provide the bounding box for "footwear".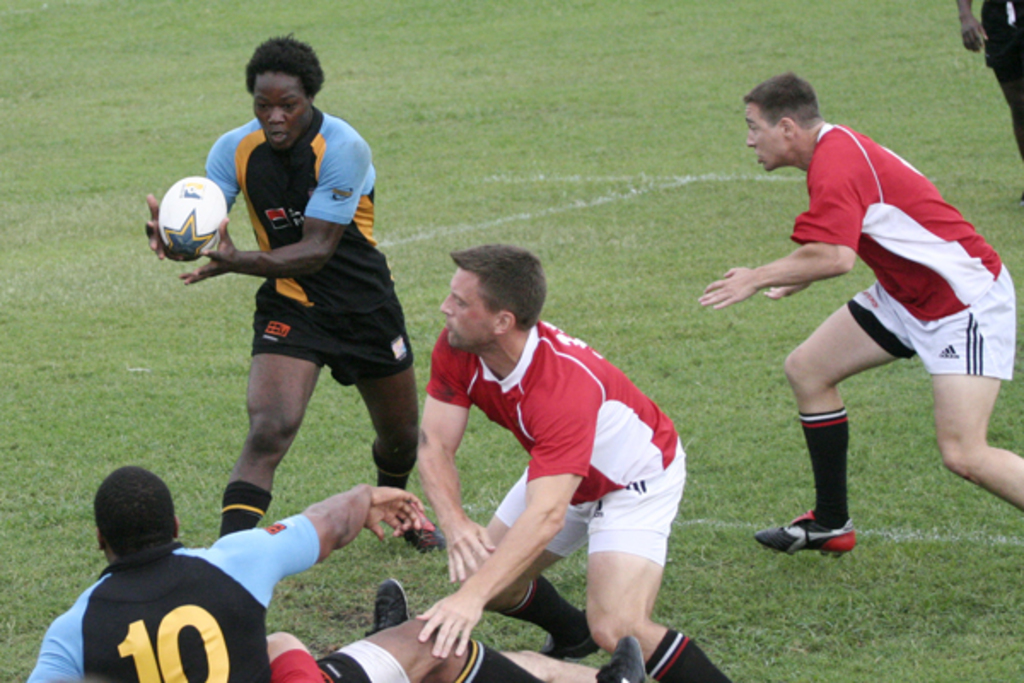
x1=531 y1=613 x2=608 y2=651.
